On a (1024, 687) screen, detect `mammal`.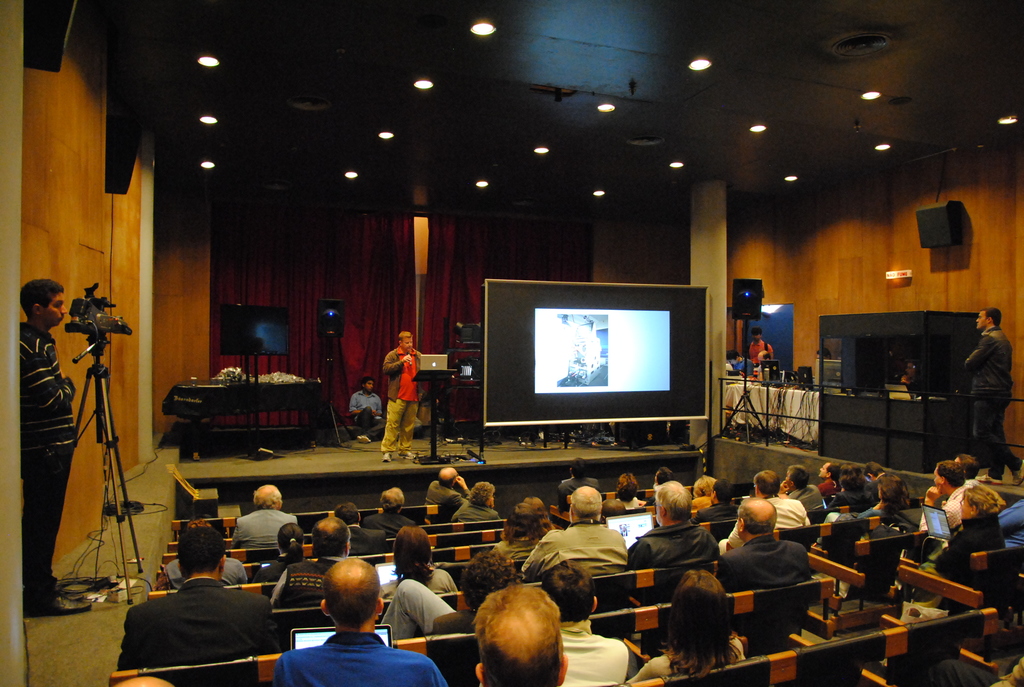
<bbox>268, 514, 360, 610</bbox>.
